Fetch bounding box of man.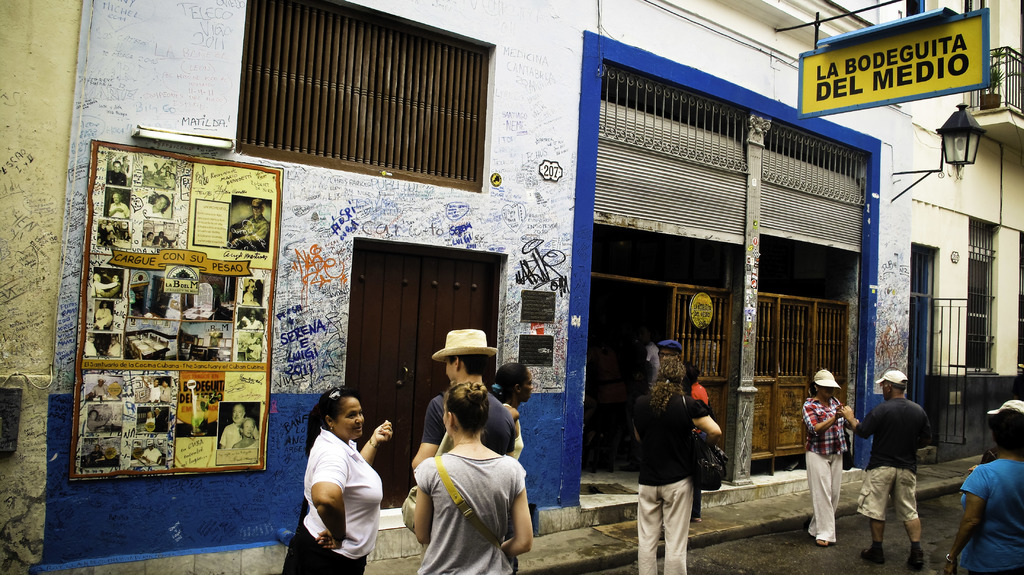
Bbox: {"left": 110, "top": 190, "right": 130, "bottom": 218}.
